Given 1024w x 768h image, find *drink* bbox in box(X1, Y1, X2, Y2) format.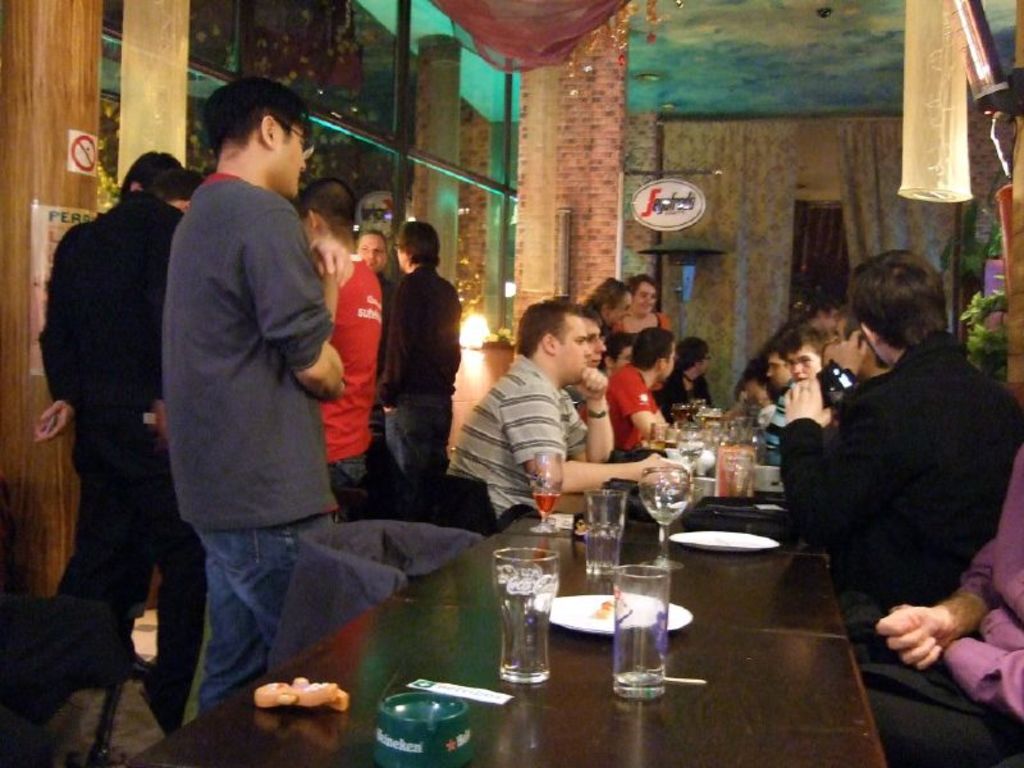
box(700, 417, 721, 428).
